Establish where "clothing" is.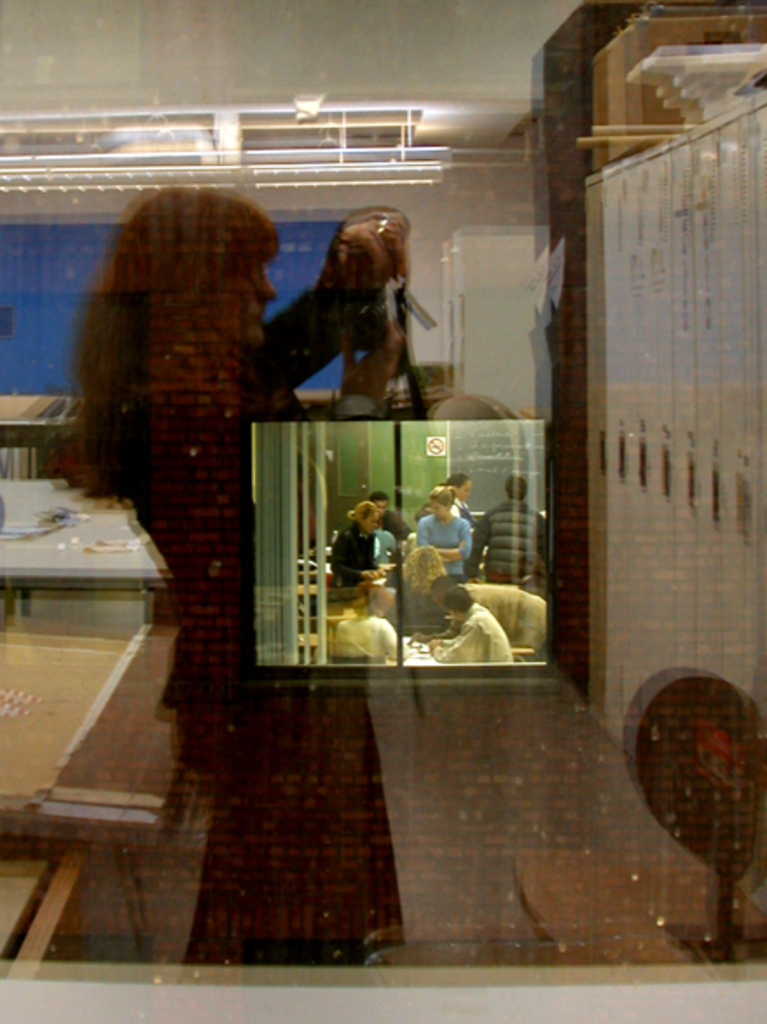
Established at locate(446, 493, 468, 519).
